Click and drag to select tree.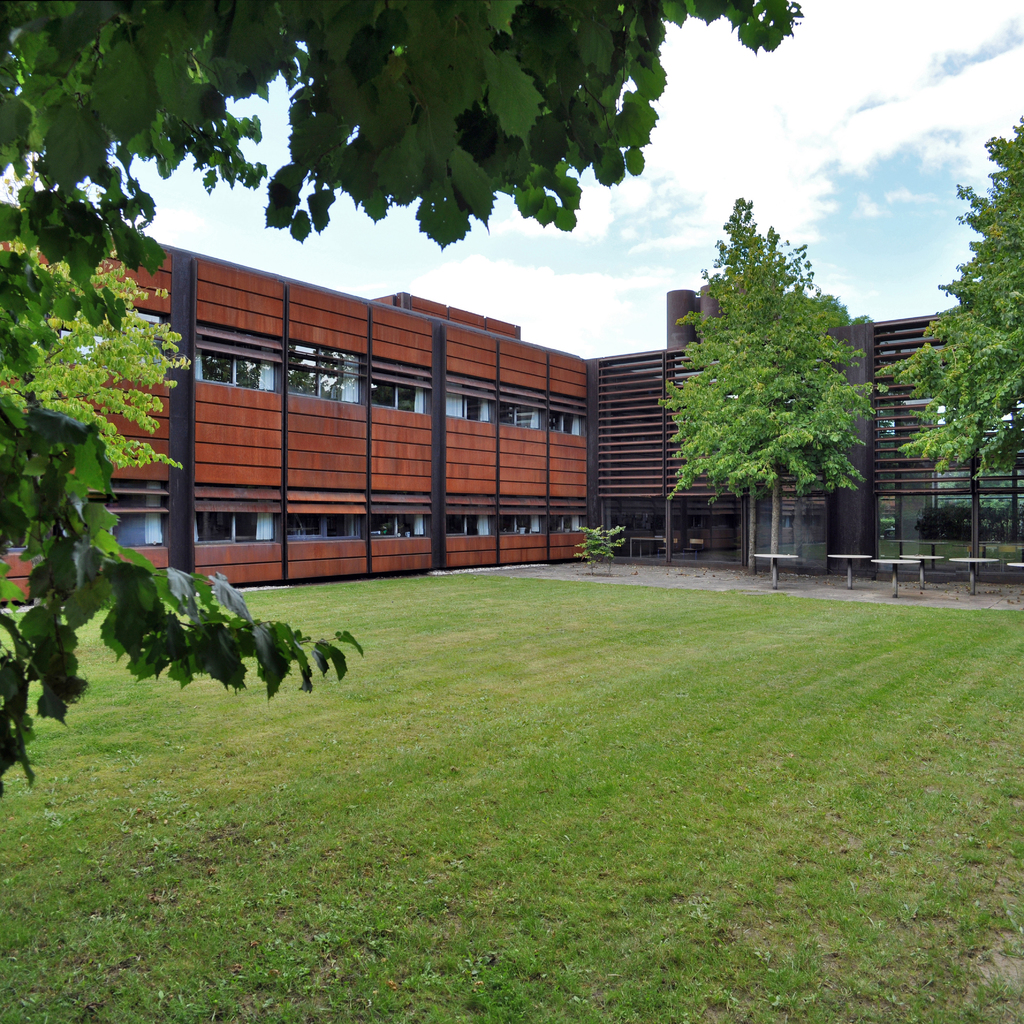
Selection: [655,200,886,588].
